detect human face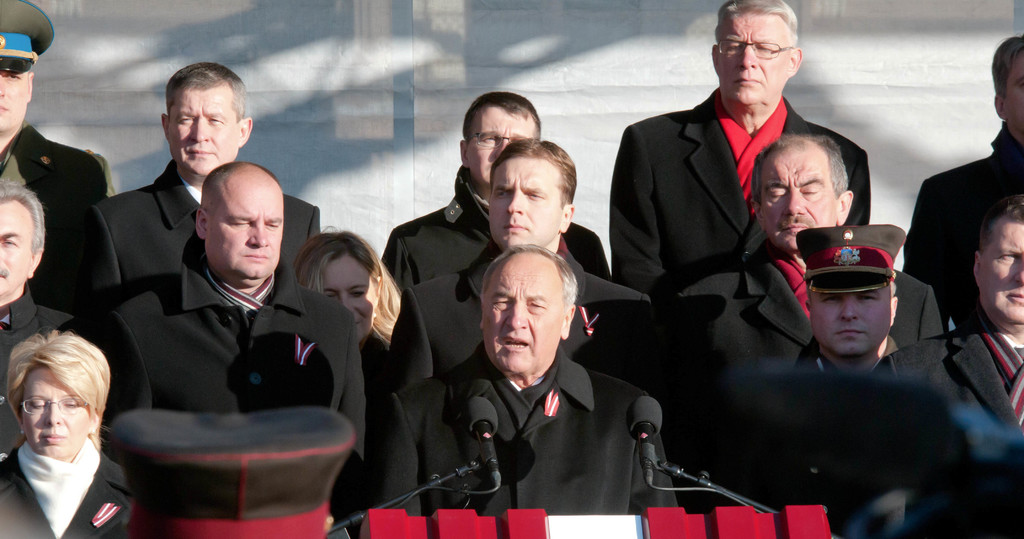
[18, 369, 85, 457]
